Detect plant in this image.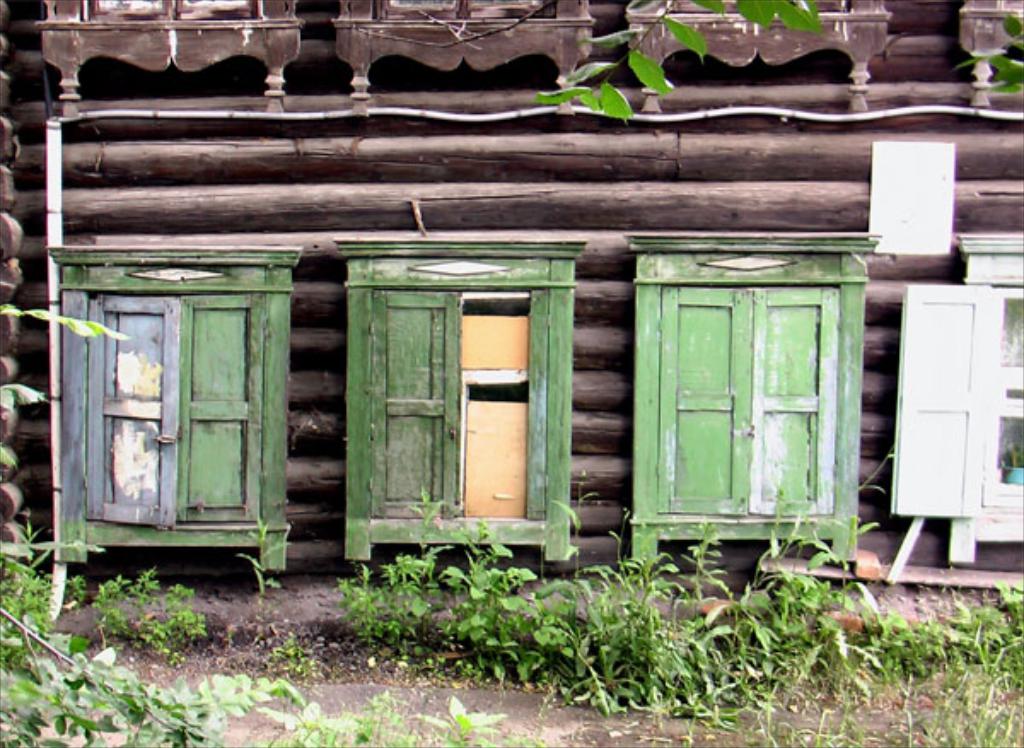
Detection: [left=454, top=516, right=539, bottom=669].
